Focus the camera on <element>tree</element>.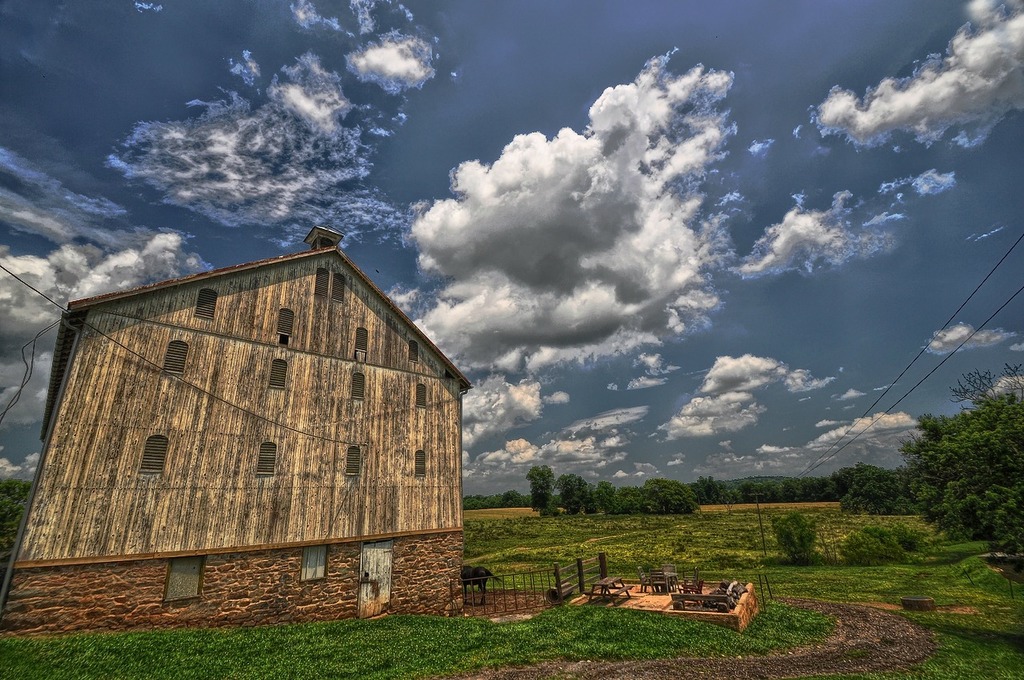
Focus region: x1=0, y1=474, x2=34, y2=572.
